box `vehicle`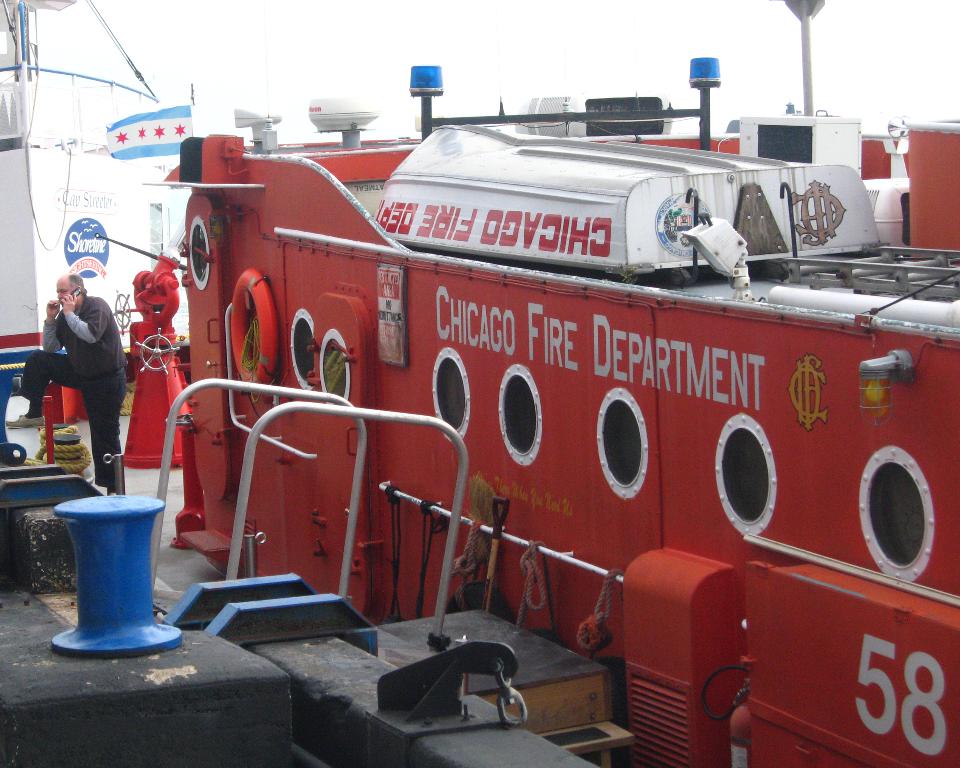
x1=156, y1=63, x2=919, y2=733
